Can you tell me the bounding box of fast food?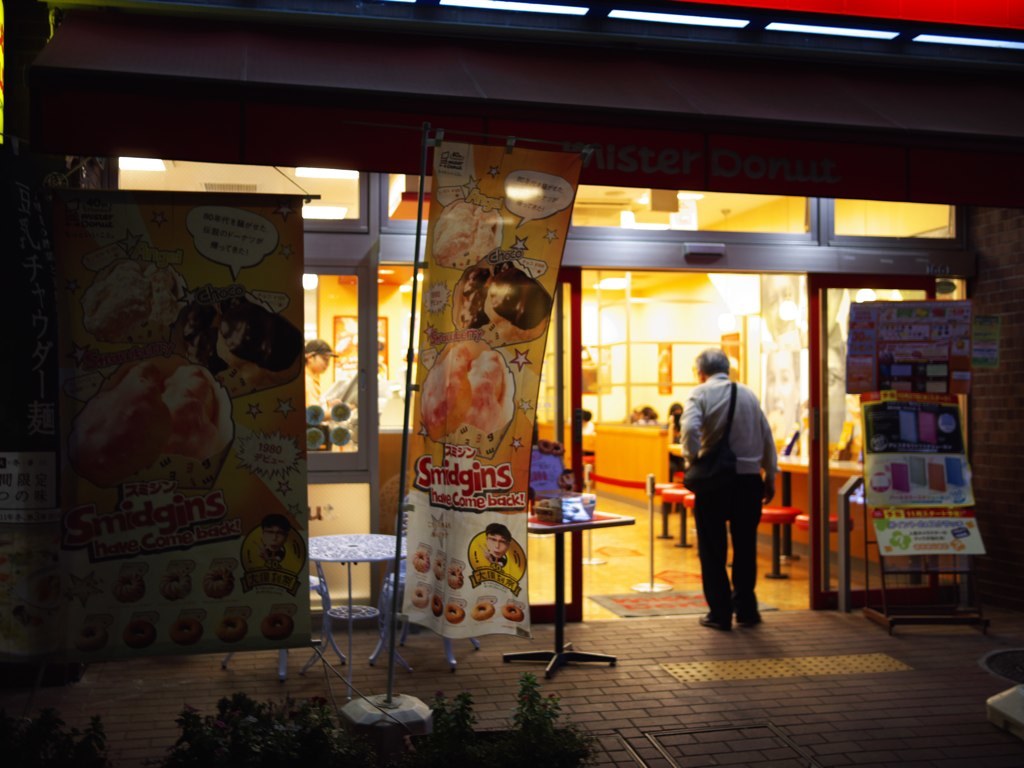
{"left": 471, "top": 601, "right": 493, "bottom": 619}.
